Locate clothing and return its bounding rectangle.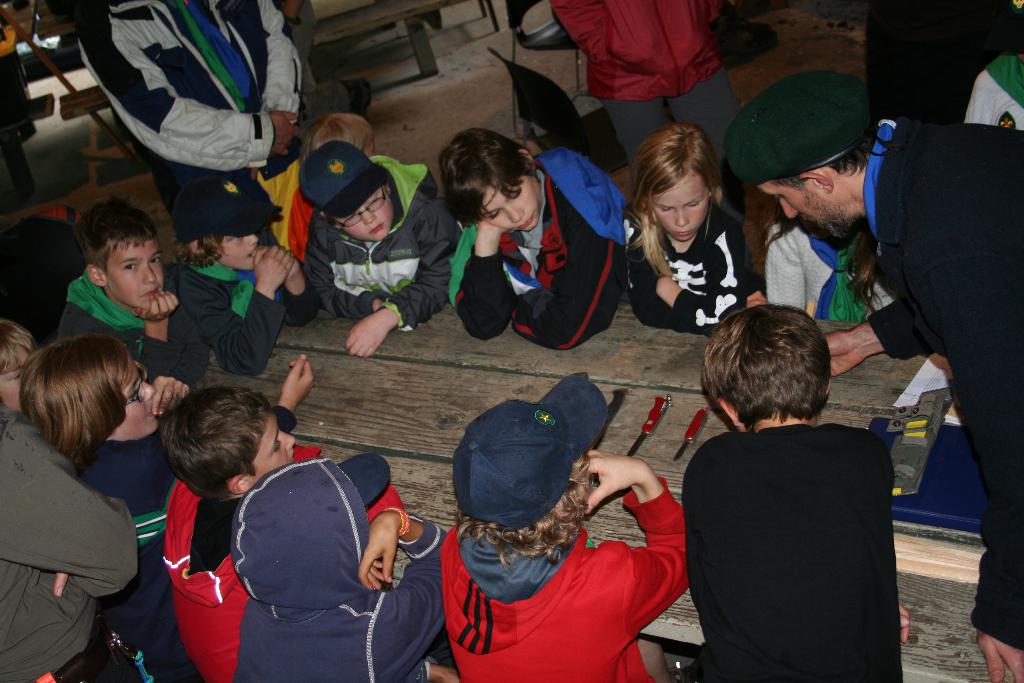
l=547, t=0, r=749, b=204.
